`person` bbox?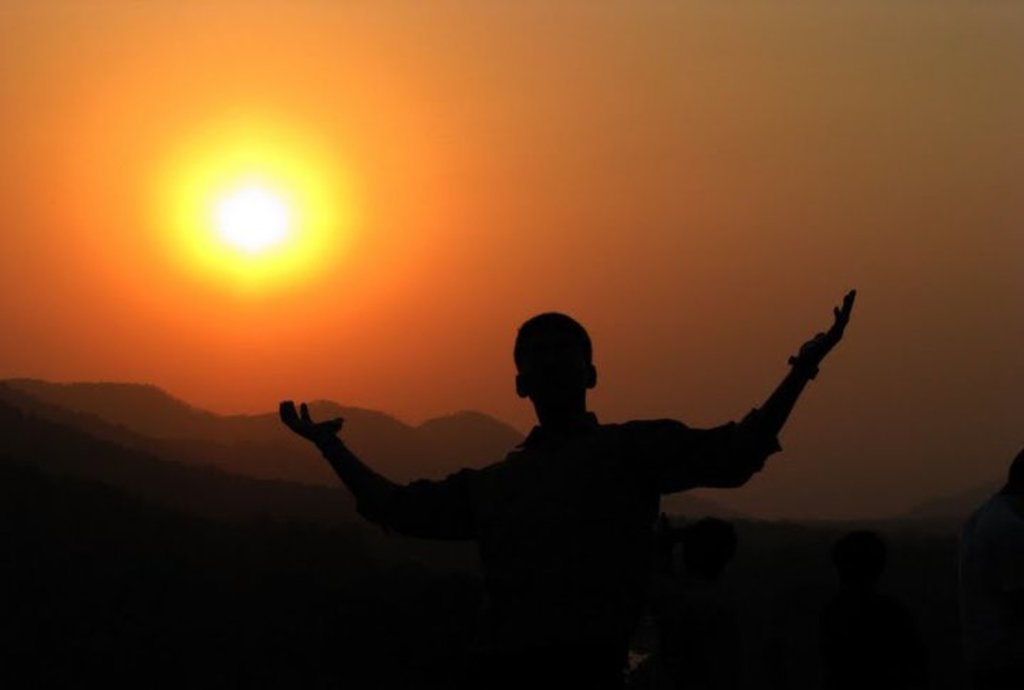
crop(276, 285, 859, 689)
